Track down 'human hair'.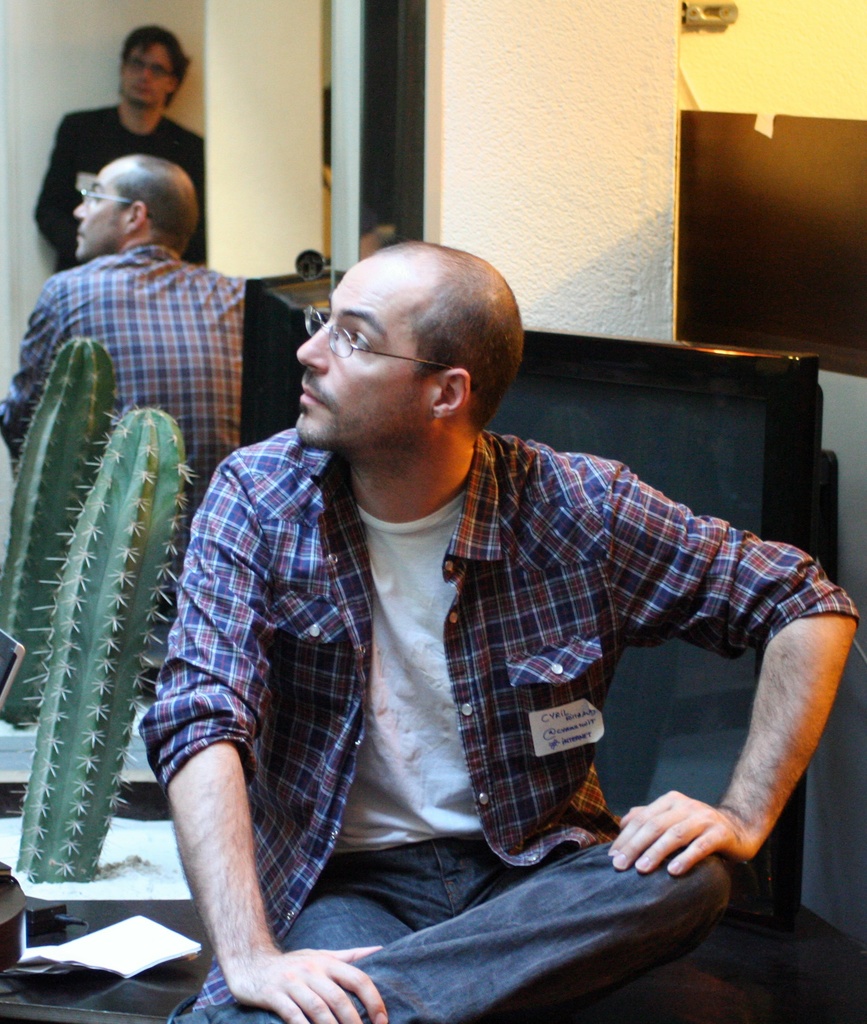
Tracked to [x1=306, y1=233, x2=516, y2=441].
